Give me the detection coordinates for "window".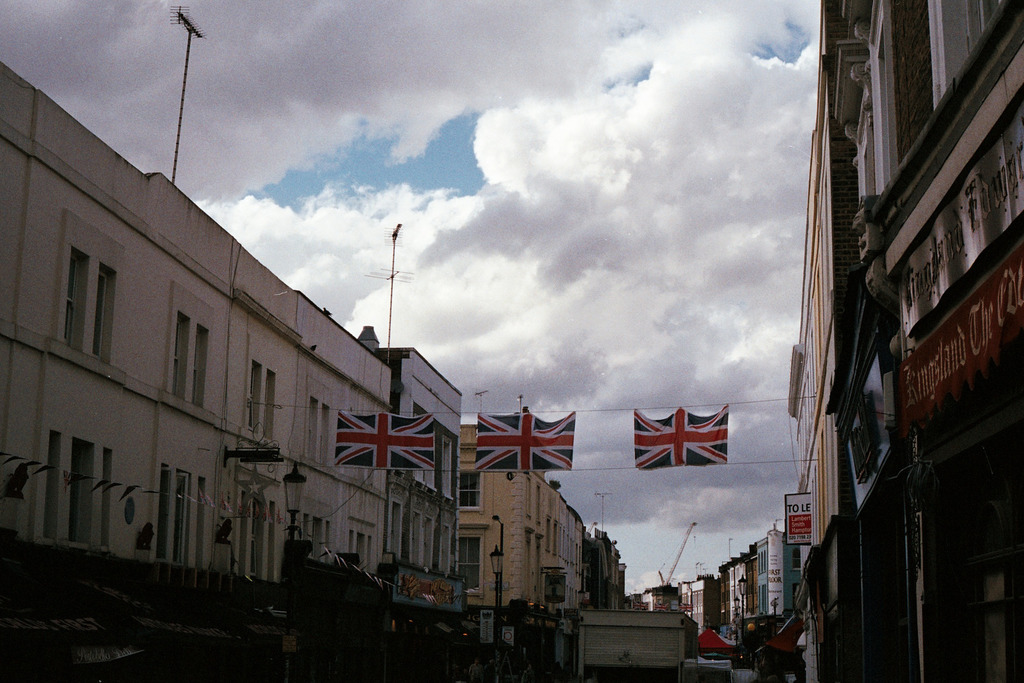
bbox=(459, 466, 483, 512).
